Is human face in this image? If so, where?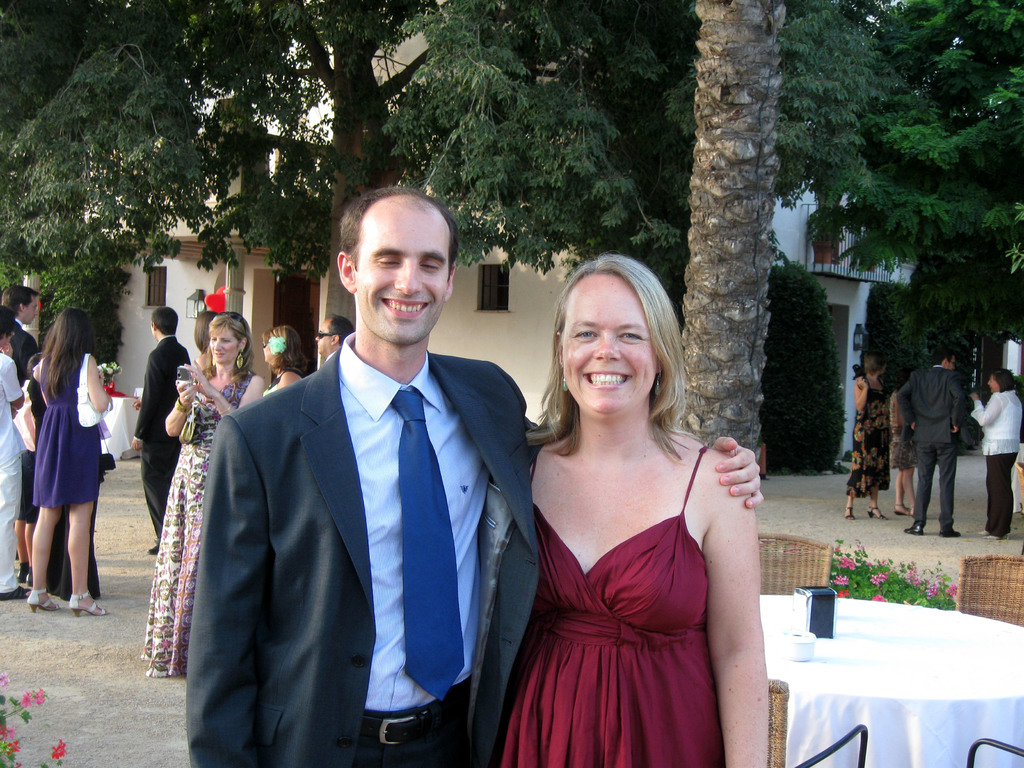
Yes, at 557:270:655:422.
